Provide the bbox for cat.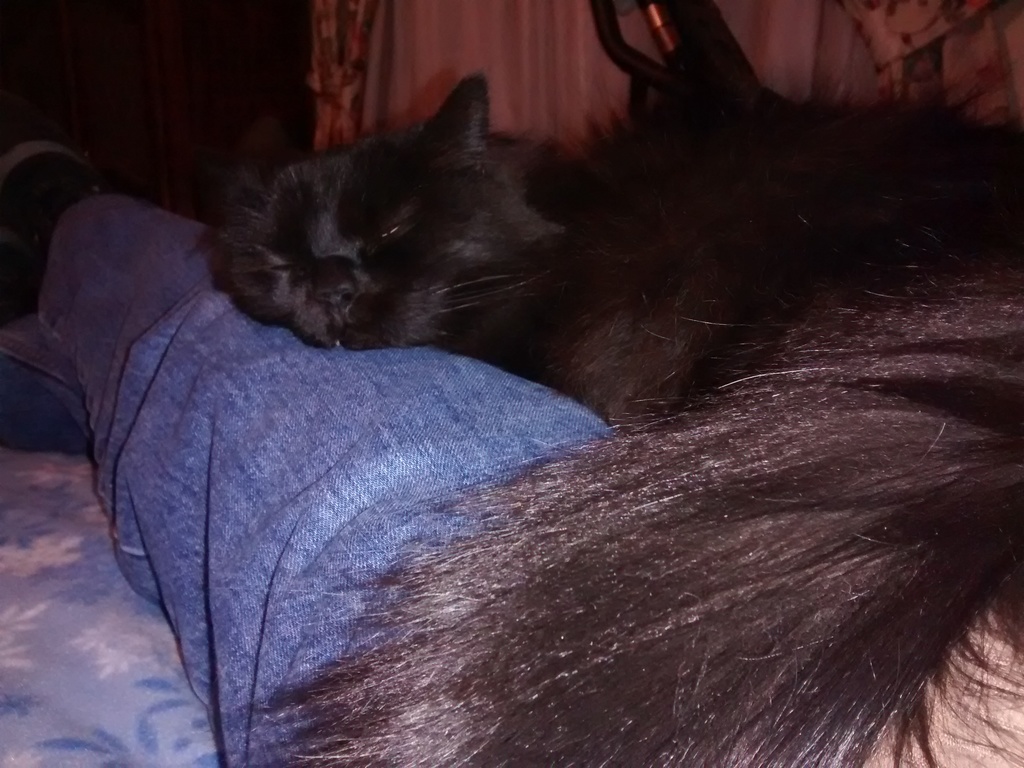
detection(198, 47, 1023, 767).
